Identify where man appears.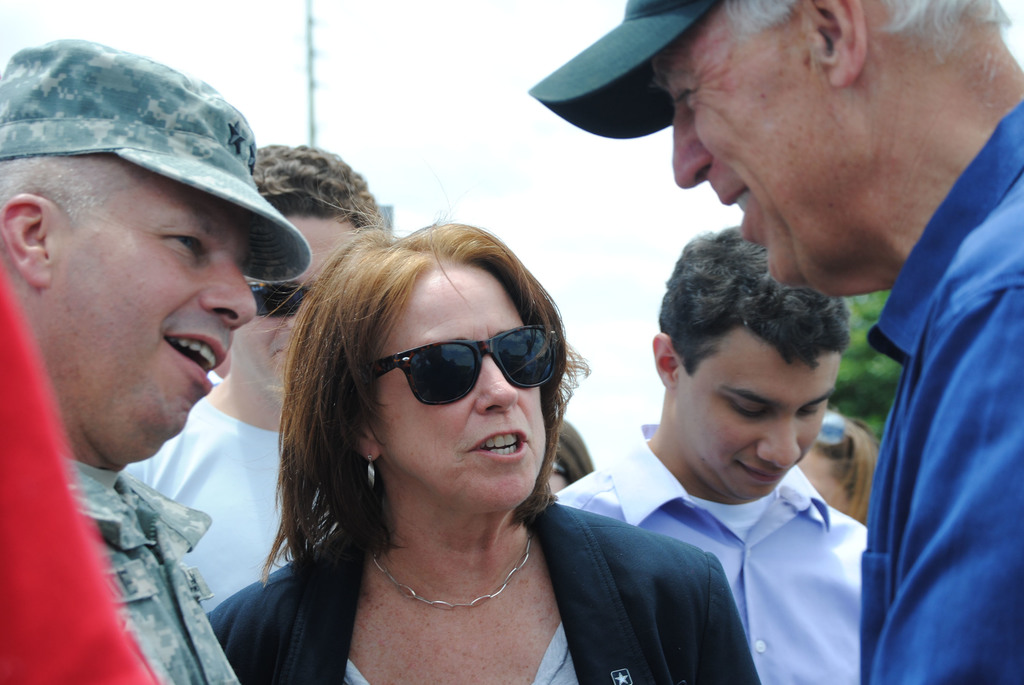
Appears at rect(0, 36, 314, 684).
